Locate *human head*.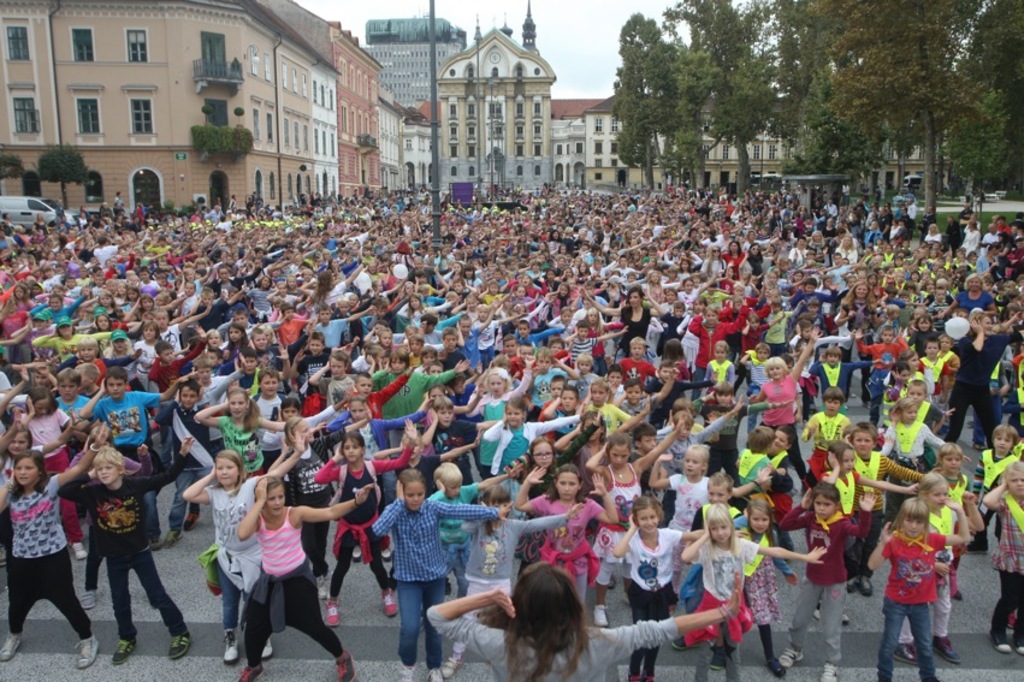
Bounding box: x1=501 y1=569 x2=592 y2=653.
